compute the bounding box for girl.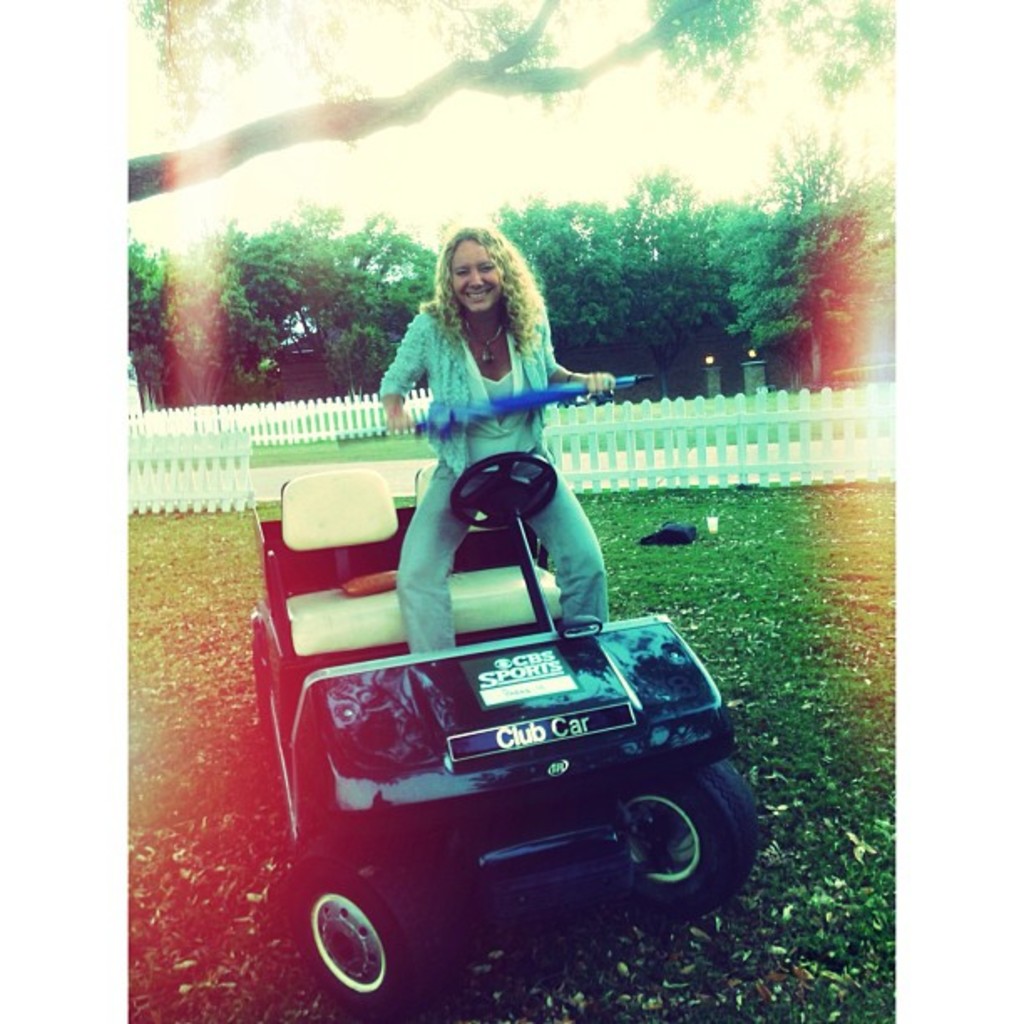
region(371, 218, 614, 653).
